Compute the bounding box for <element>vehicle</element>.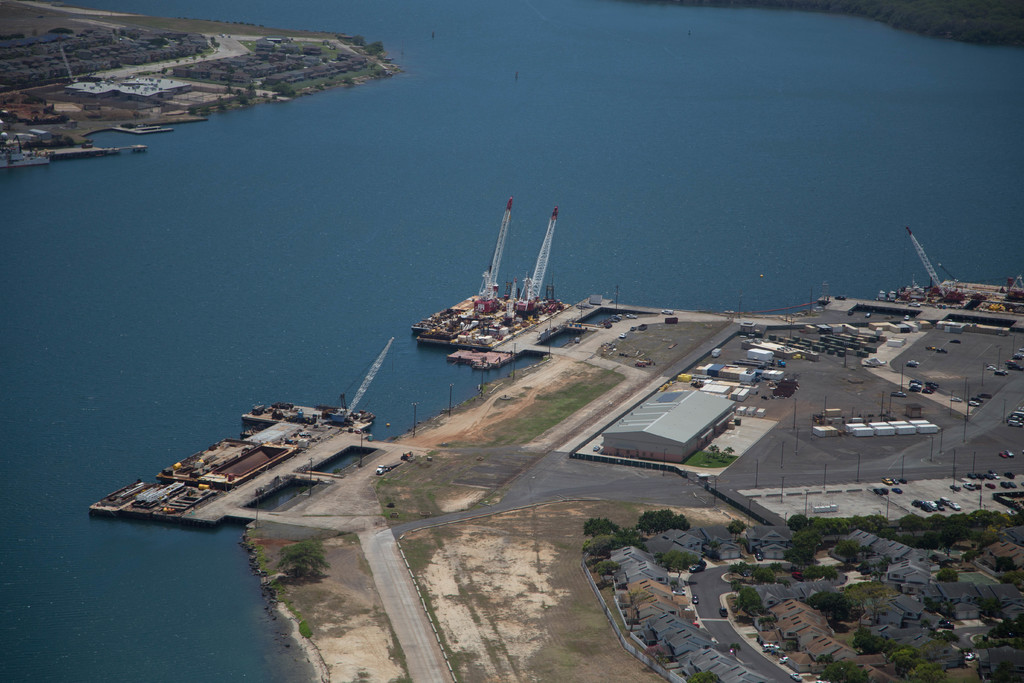
bbox=[908, 383, 920, 396].
